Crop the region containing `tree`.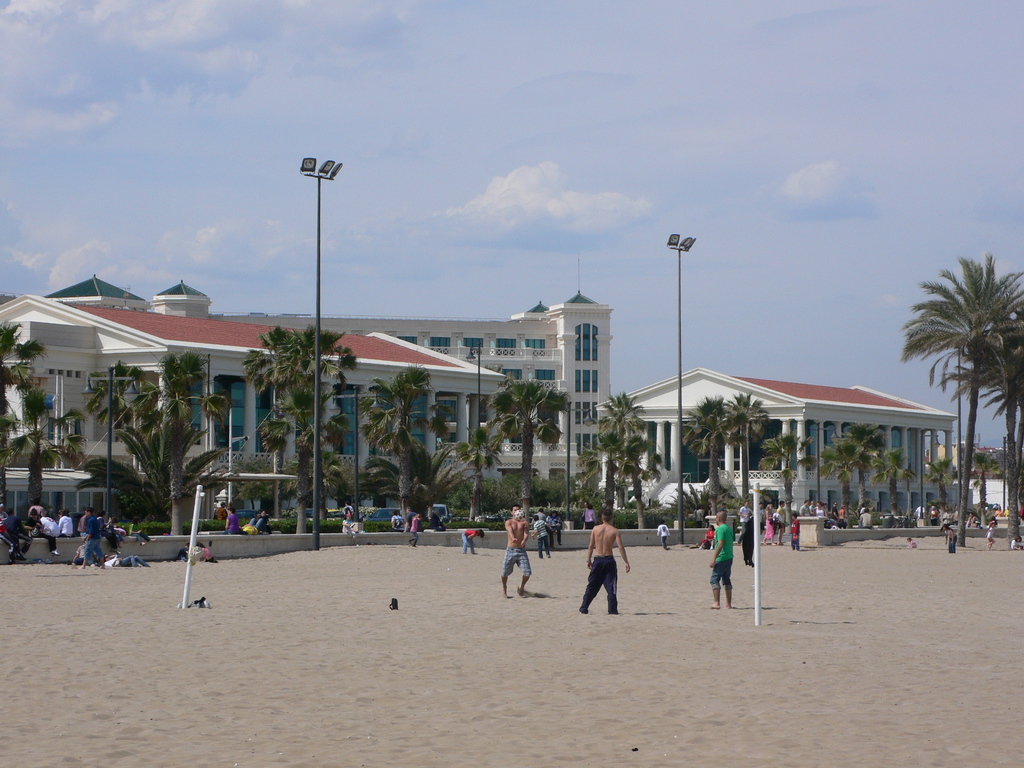
Crop region: box=[92, 362, 225, 540].
